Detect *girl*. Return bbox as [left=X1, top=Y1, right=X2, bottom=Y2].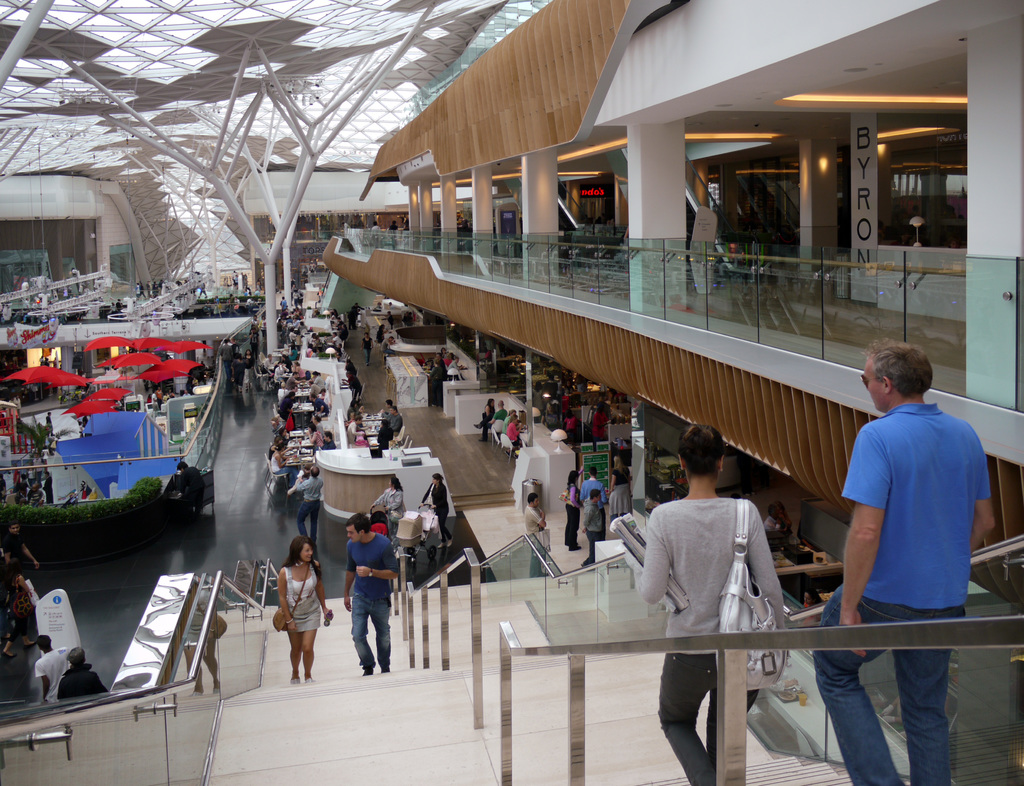
[left=638, top=422, right=786, bottom=785].
